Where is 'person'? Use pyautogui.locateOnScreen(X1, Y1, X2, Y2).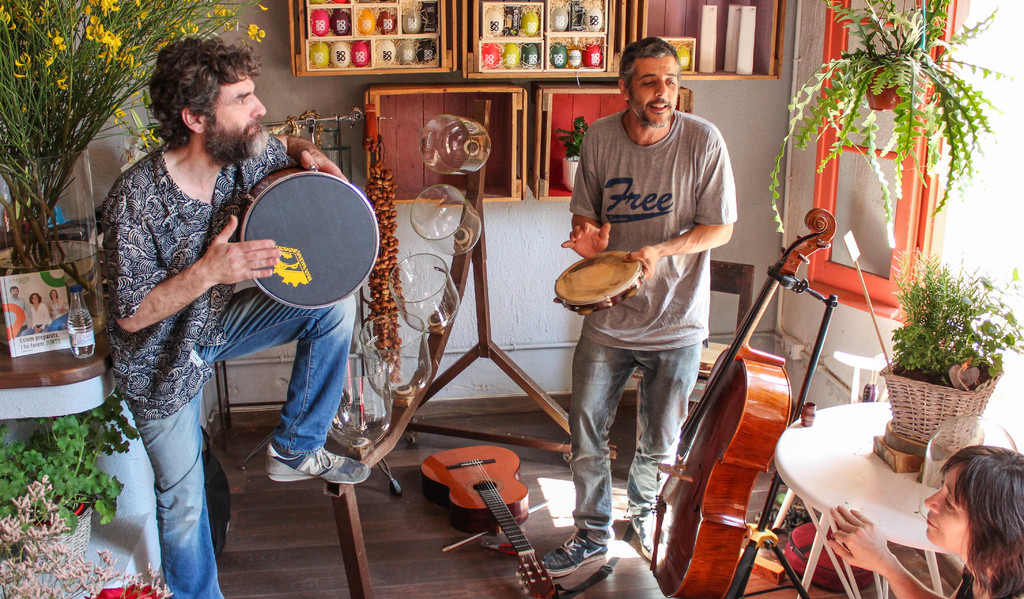
pyautogui.locateOnScreen(5, 285, 31, 335).
